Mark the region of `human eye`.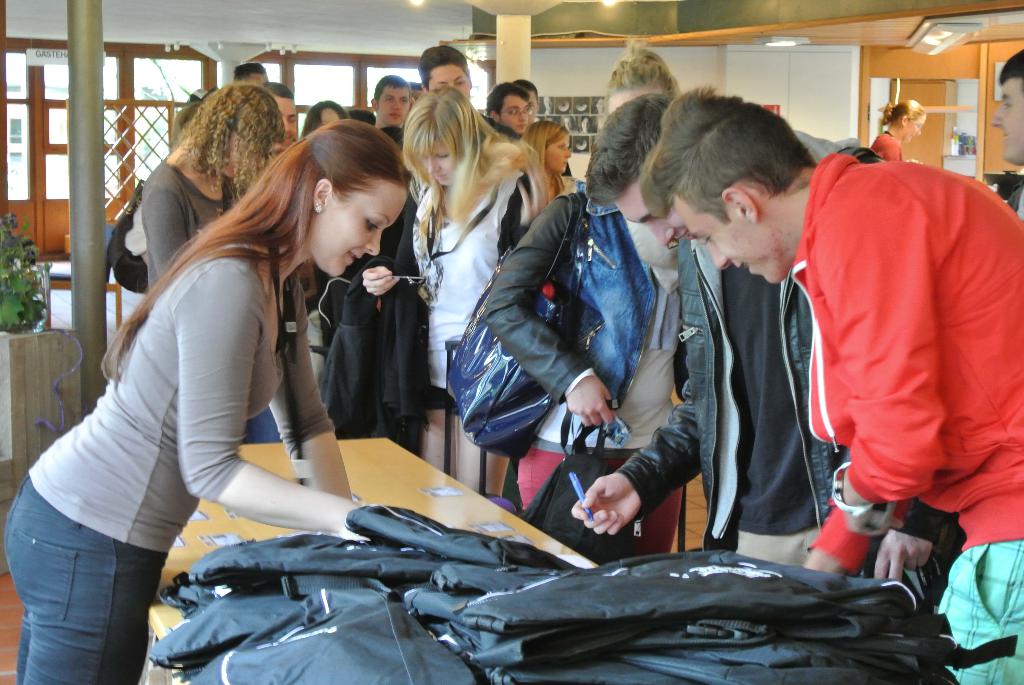
Region: {"x1": 701, "y1": 237, "x2": 711, "y2": 244}.
